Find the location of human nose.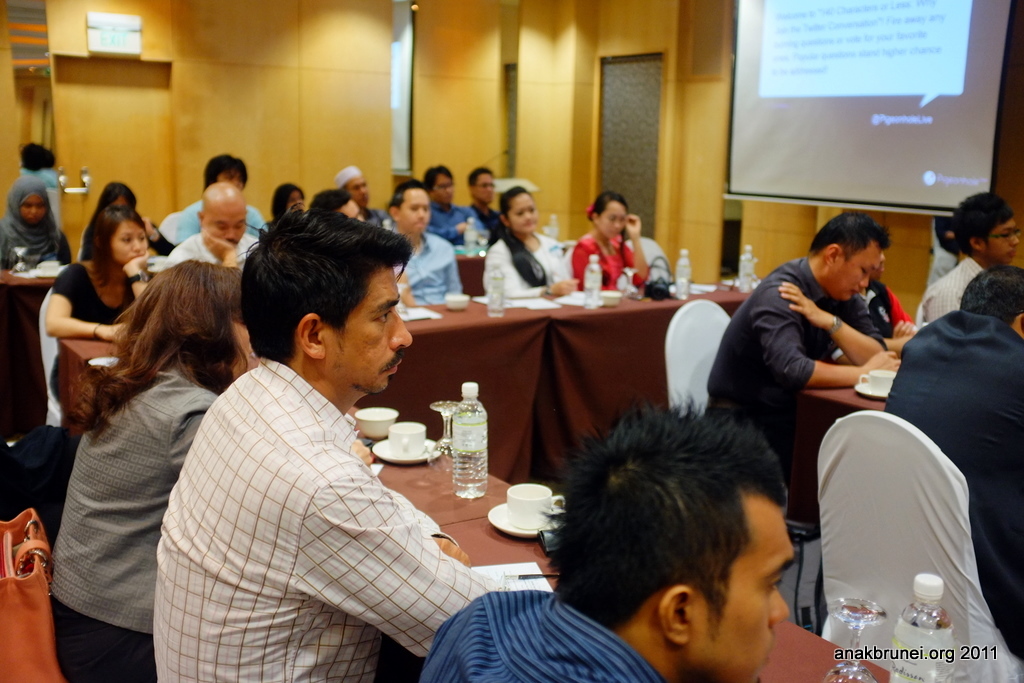
Location: left=131, top=235, right=142, bottom=251.
